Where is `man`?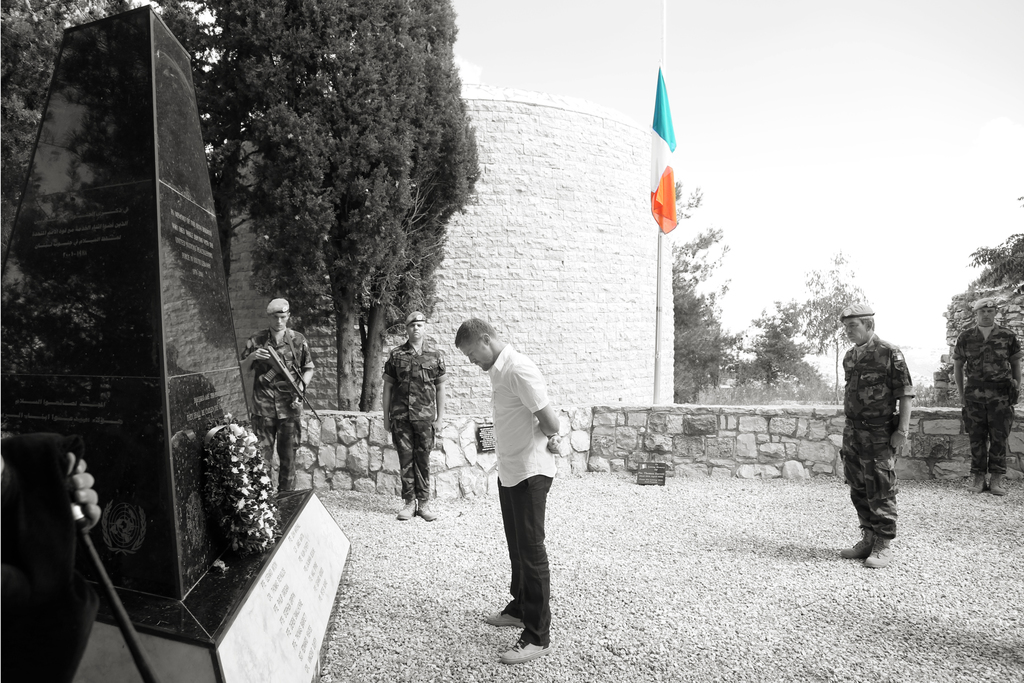
box(956, 297, 1021, 488).
